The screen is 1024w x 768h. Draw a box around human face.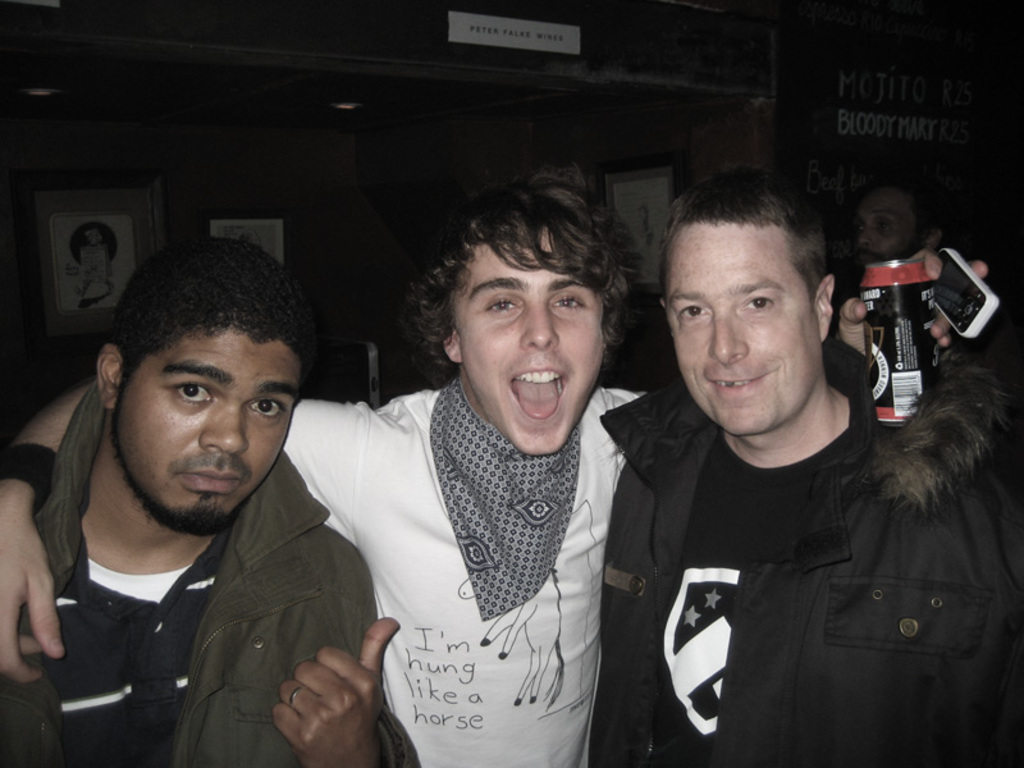
448,221,607,457.
